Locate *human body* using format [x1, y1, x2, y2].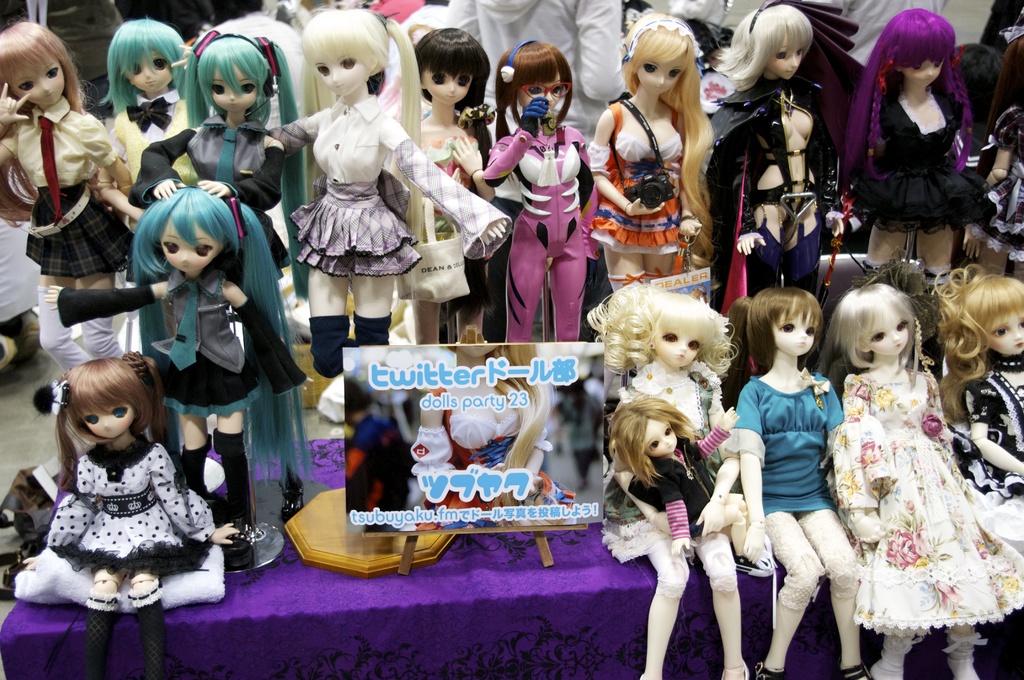
[270, 95, 521, 388].
